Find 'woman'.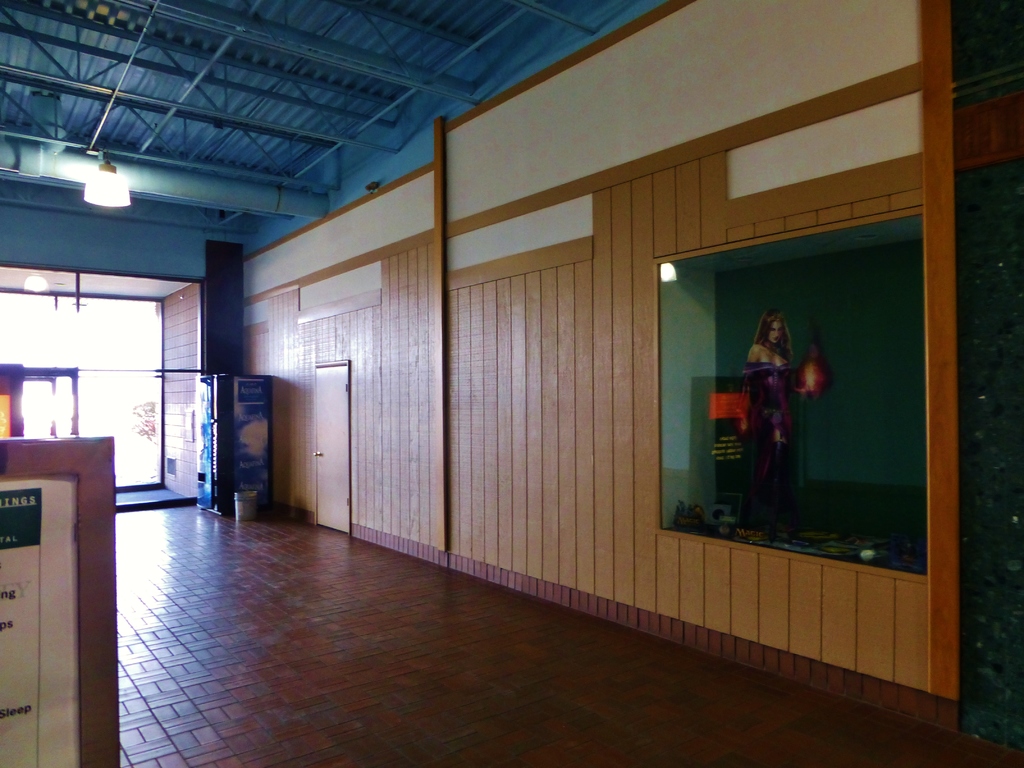
region(738, 308, 818, 526).
